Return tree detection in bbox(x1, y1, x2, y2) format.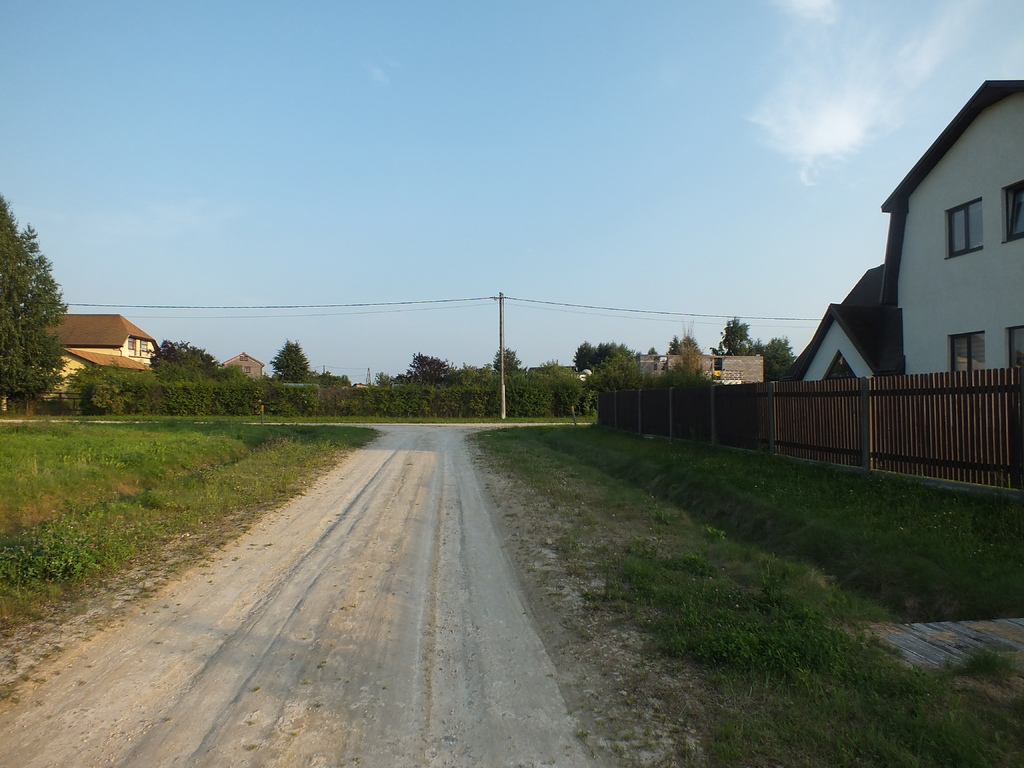
bbox(220, 360, 250, 381).
